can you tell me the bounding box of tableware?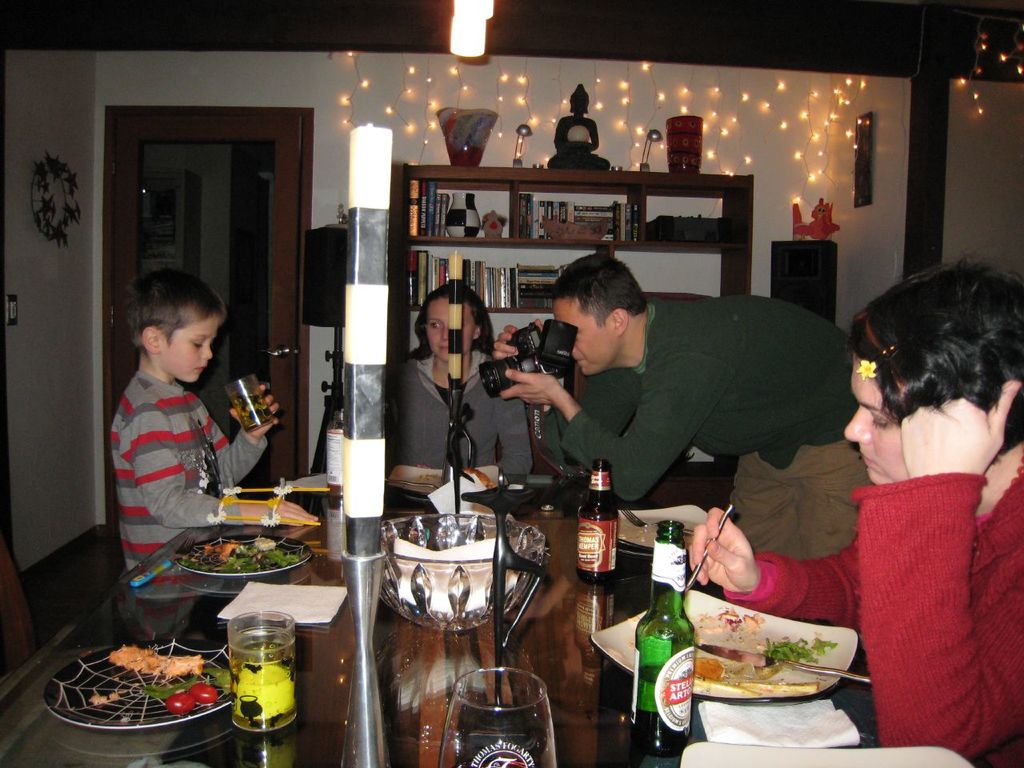
x1=577, y1=454, x2=623, y2=583.
